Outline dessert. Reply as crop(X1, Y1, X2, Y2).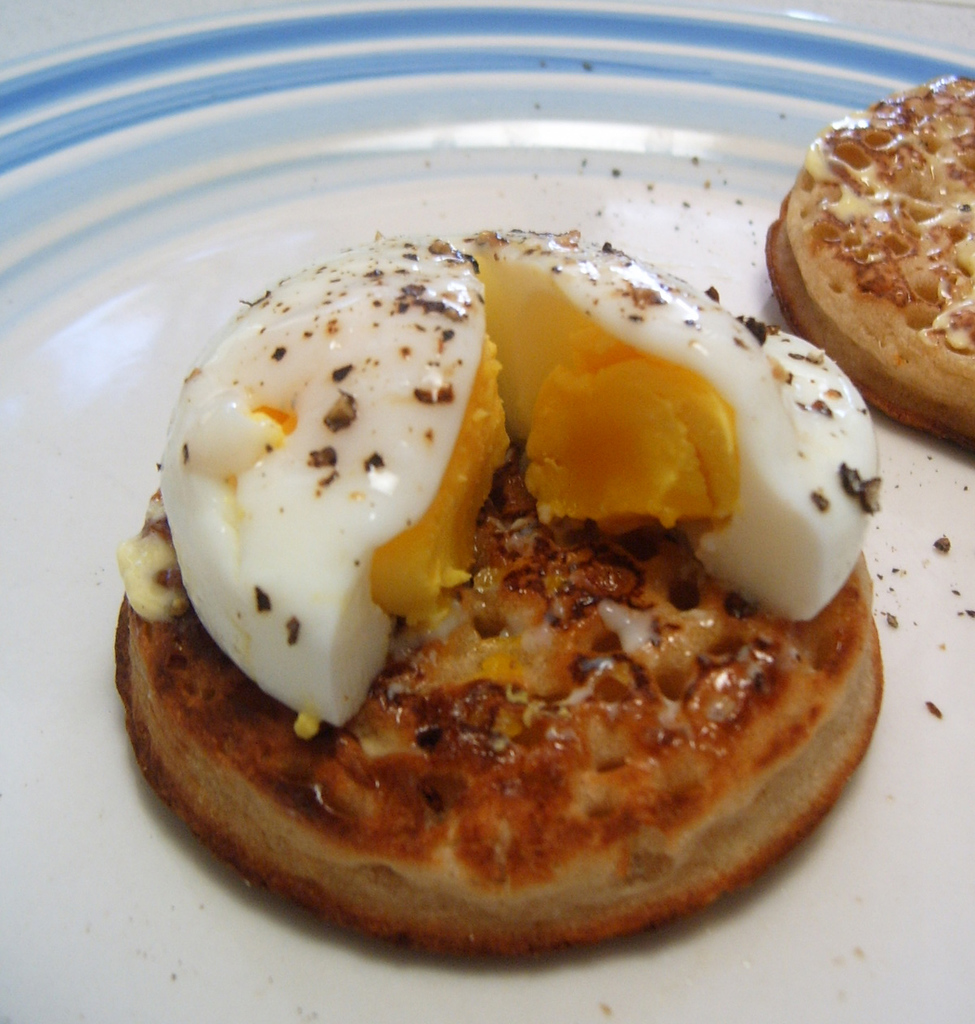
crop(759, 74, 974, 441).
